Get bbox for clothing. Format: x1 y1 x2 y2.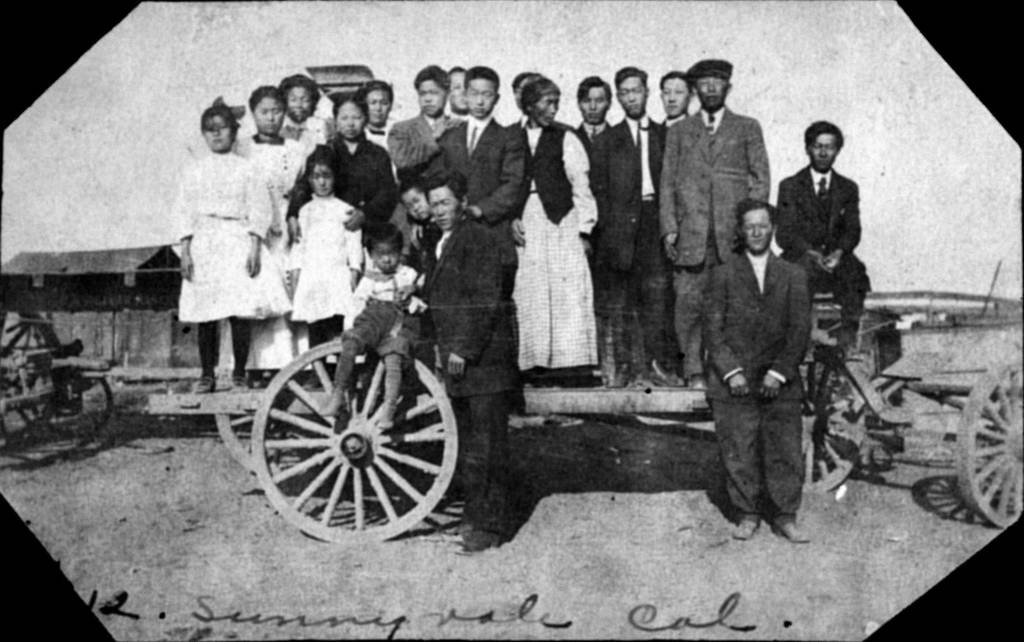
237 138 305 379.
